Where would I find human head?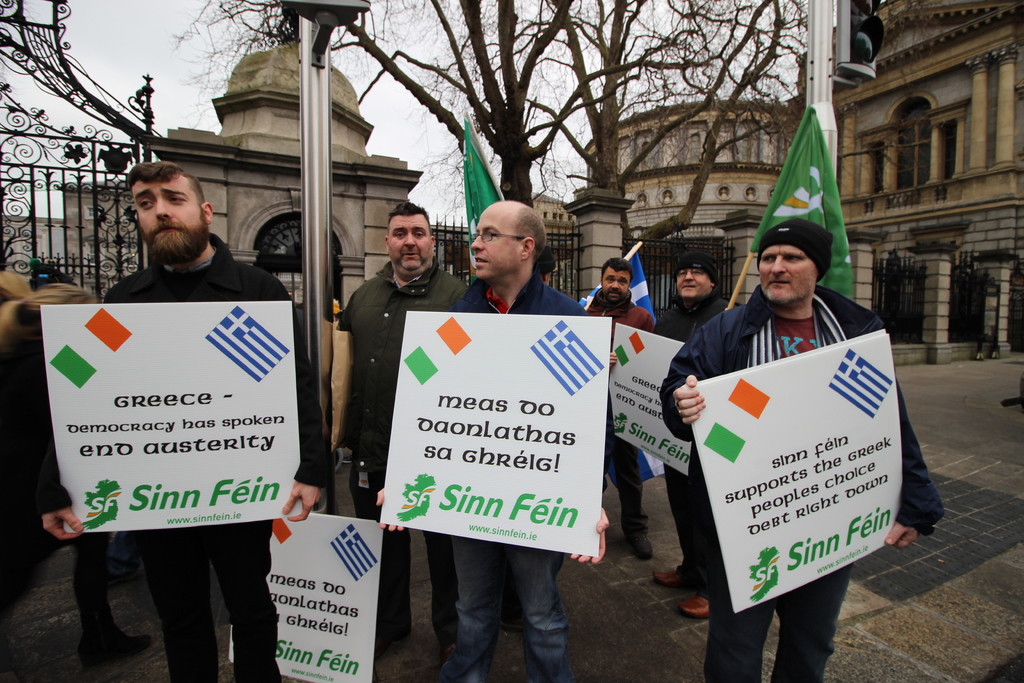
At [474, 197, 550, 277].
